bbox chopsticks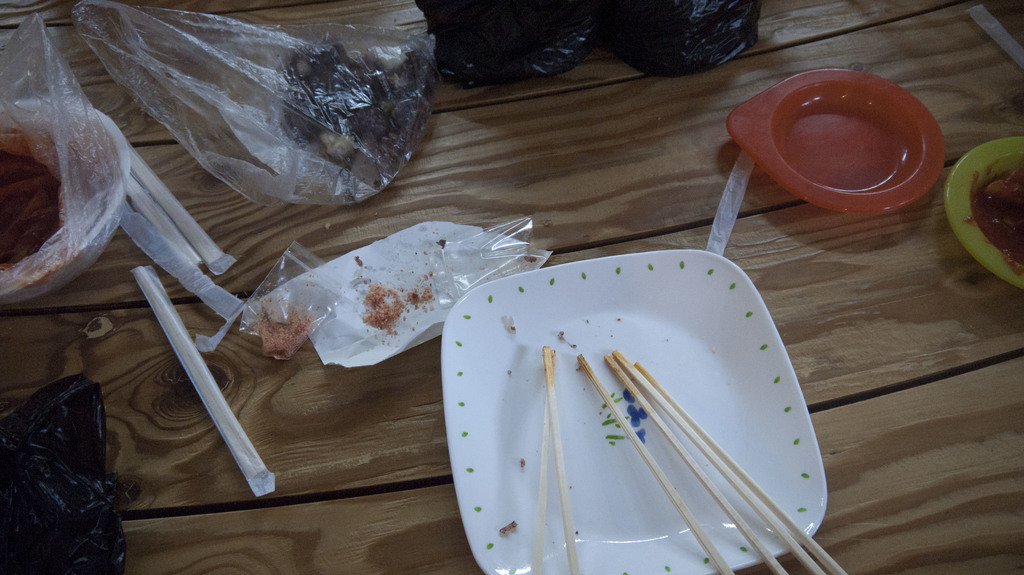
bbox(532, 347, 580, 574)
